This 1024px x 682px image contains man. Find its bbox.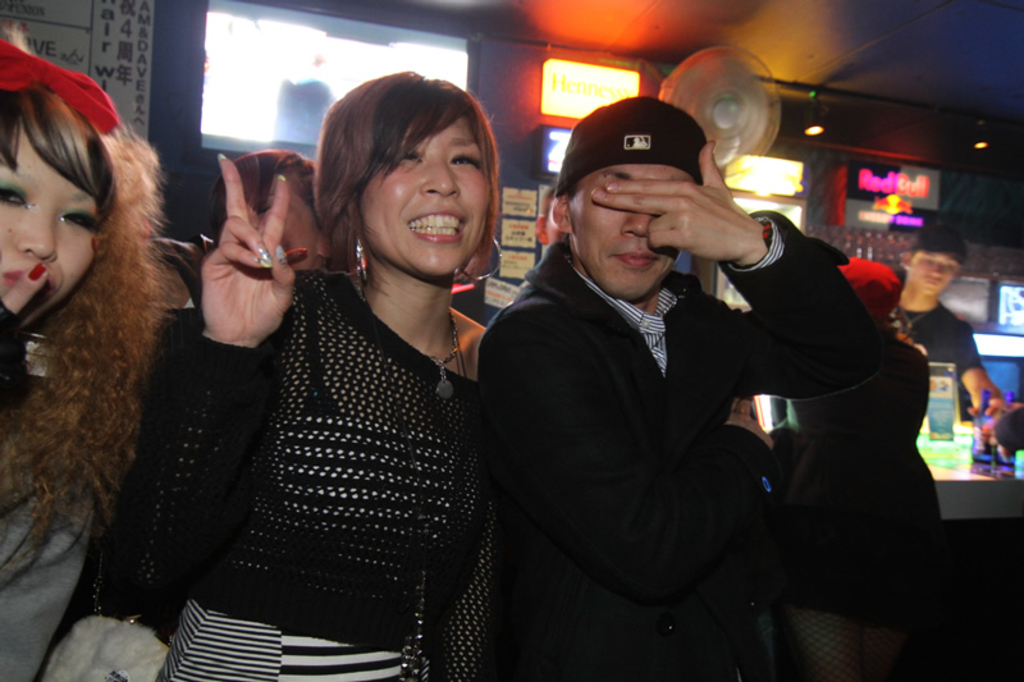
<box>536,186,570,248</box>.
